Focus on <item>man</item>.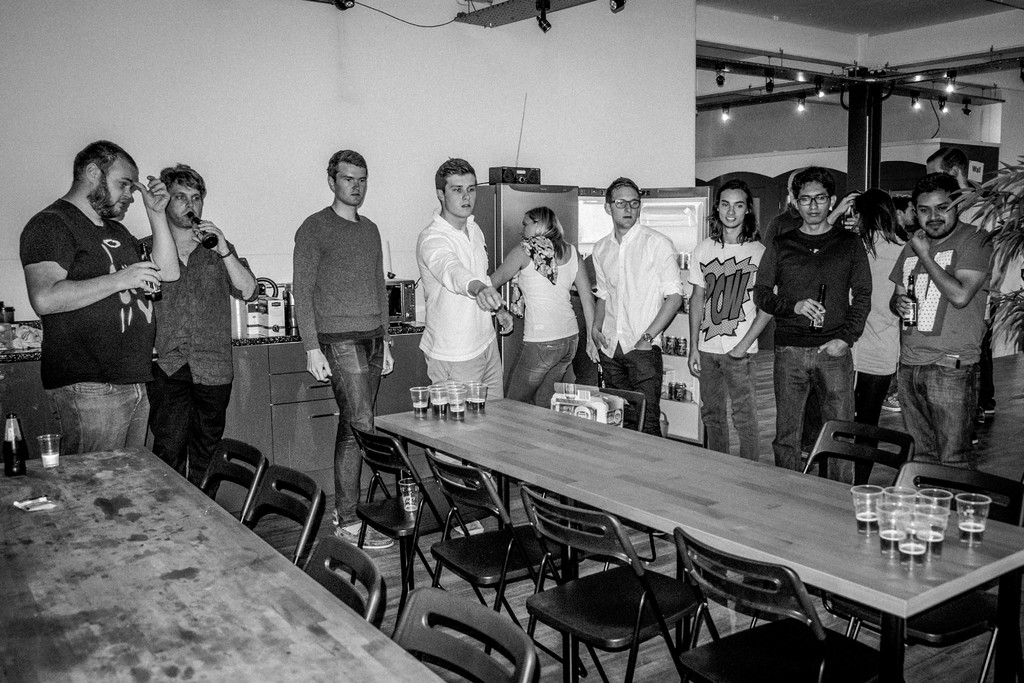
Focused at 752, 167, 872, 484.
